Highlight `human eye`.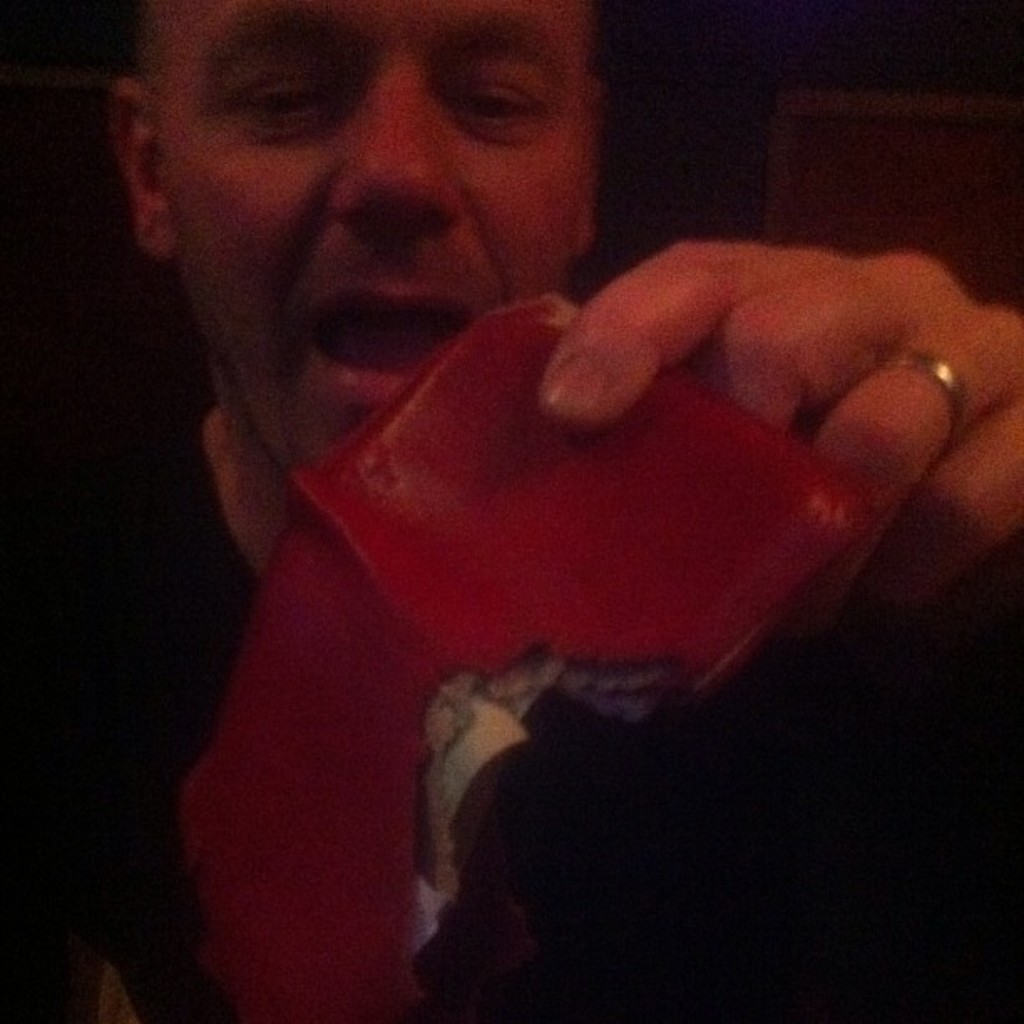
Highlighted region: x1=228 y1=64 x2=343 y2=127.
